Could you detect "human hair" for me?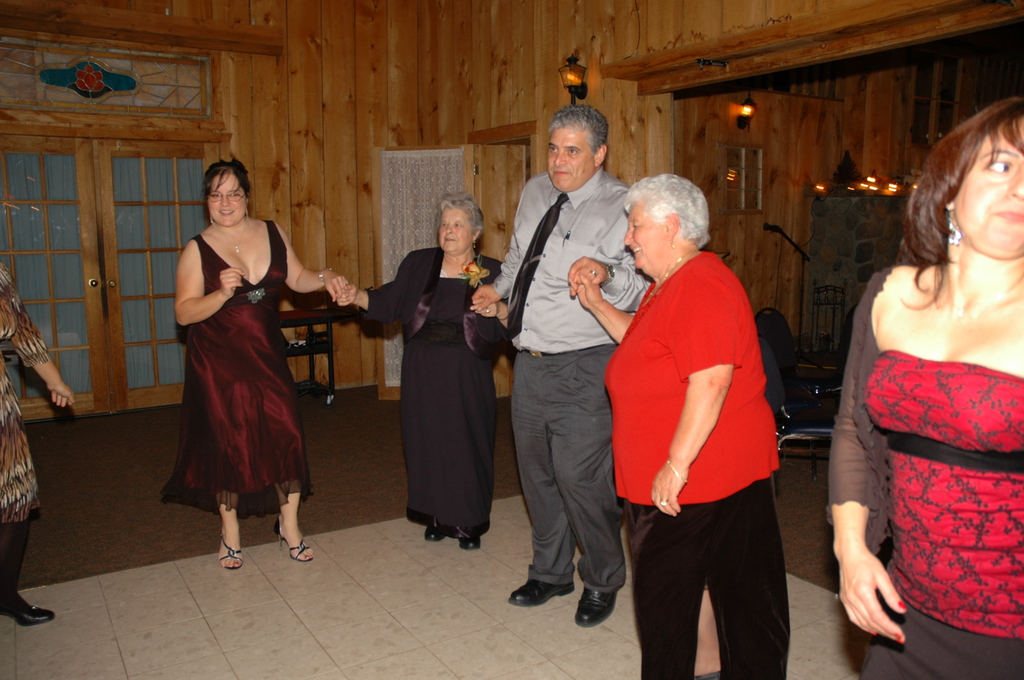
Detection result: crop(904, 102, 1023, 344).
